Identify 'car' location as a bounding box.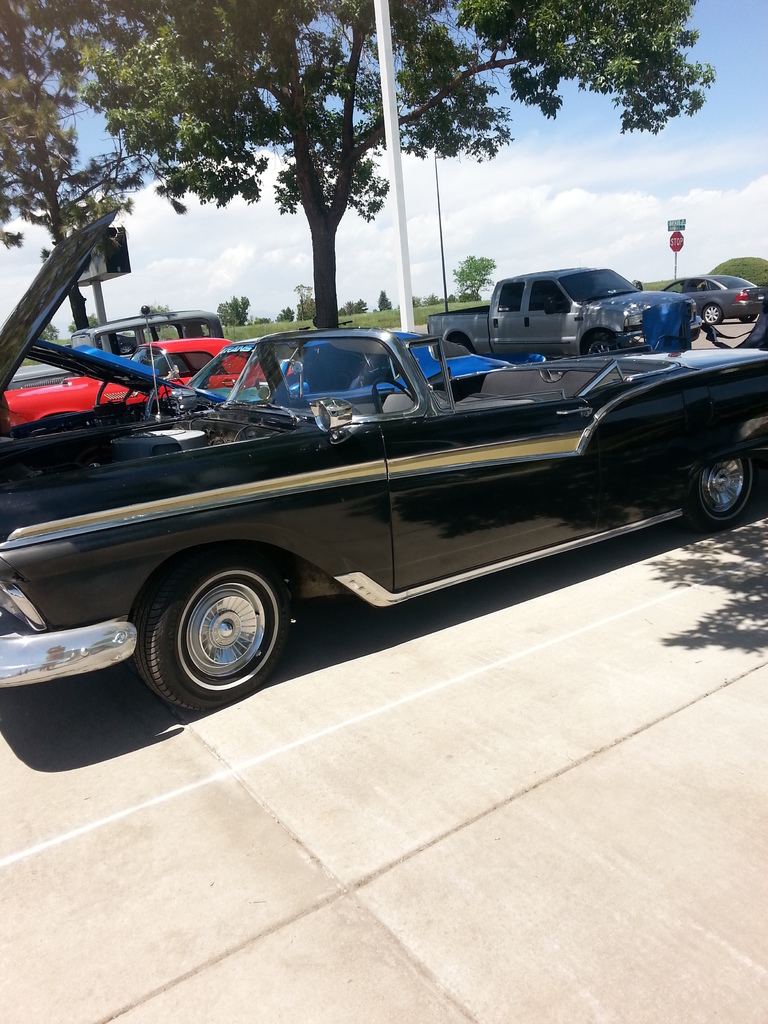
0,323,767,712.
